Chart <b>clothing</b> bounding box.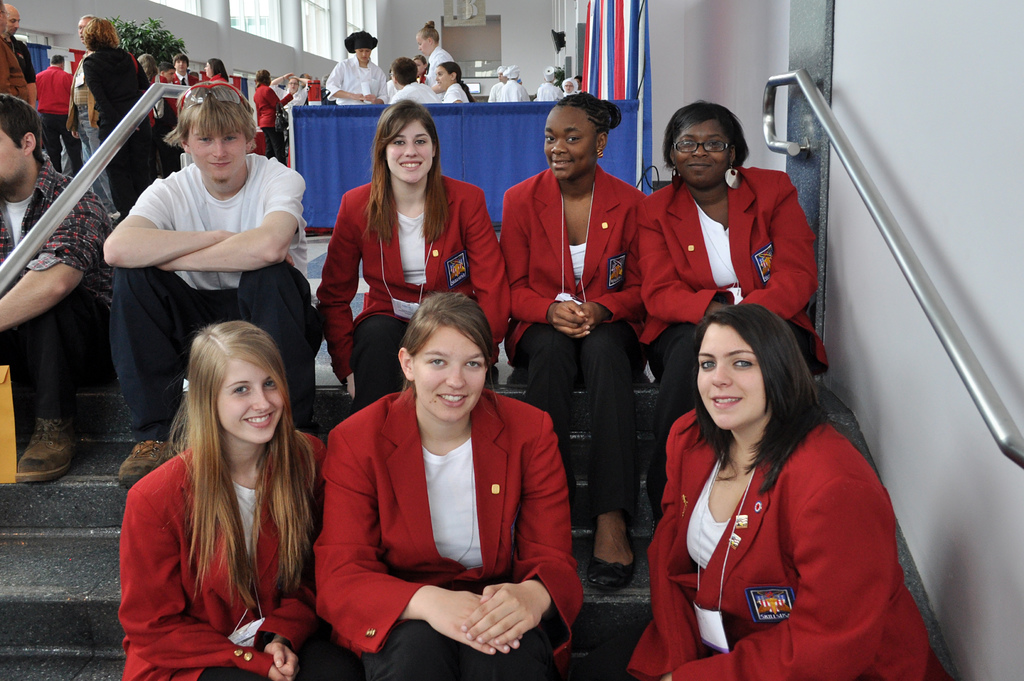
Charted: (left=36, top=65, right=76, bottom=176).
